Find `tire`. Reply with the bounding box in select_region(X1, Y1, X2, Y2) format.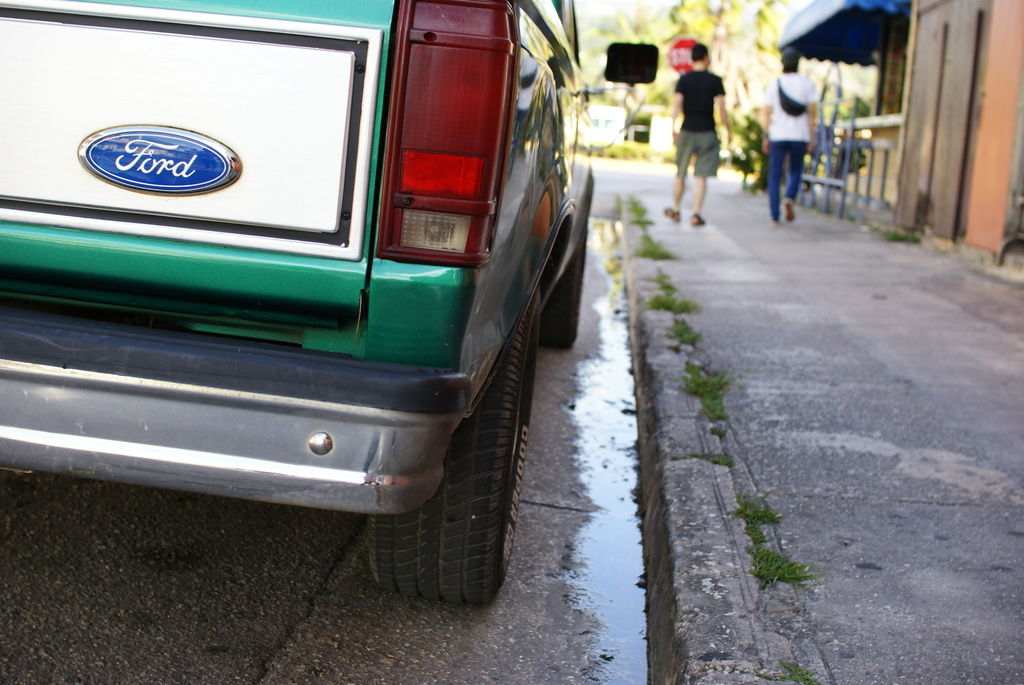
select_region(363, 298, 541, 607).
